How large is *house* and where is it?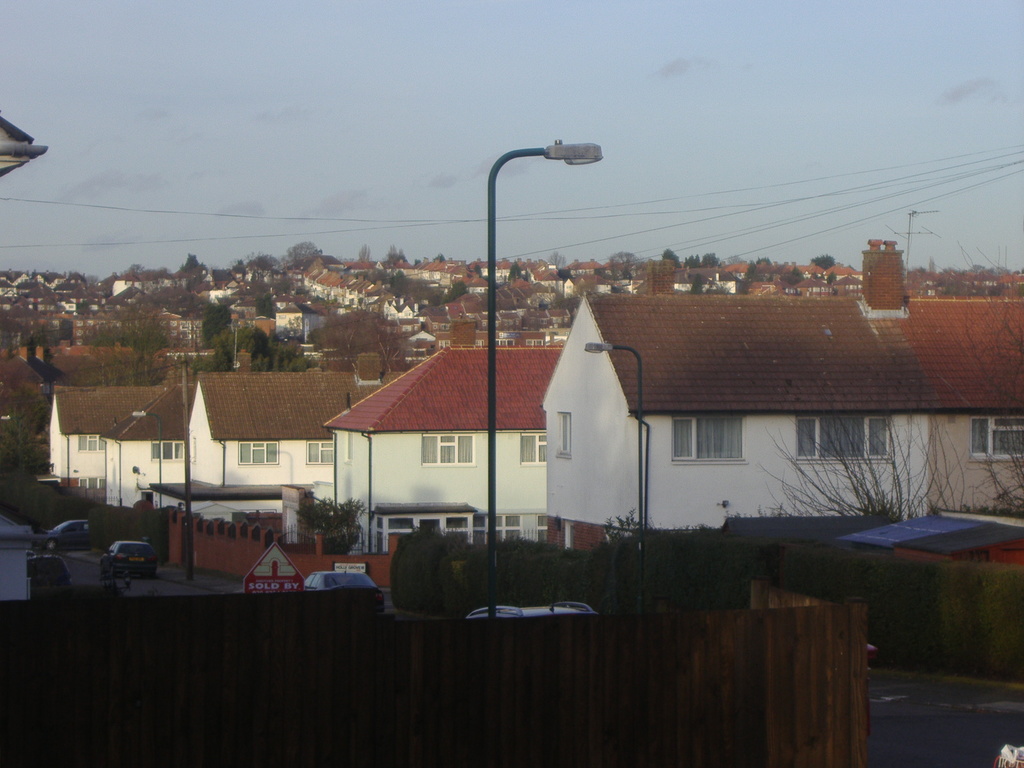
Bounding box: rect(96, 377, 191, 518).
